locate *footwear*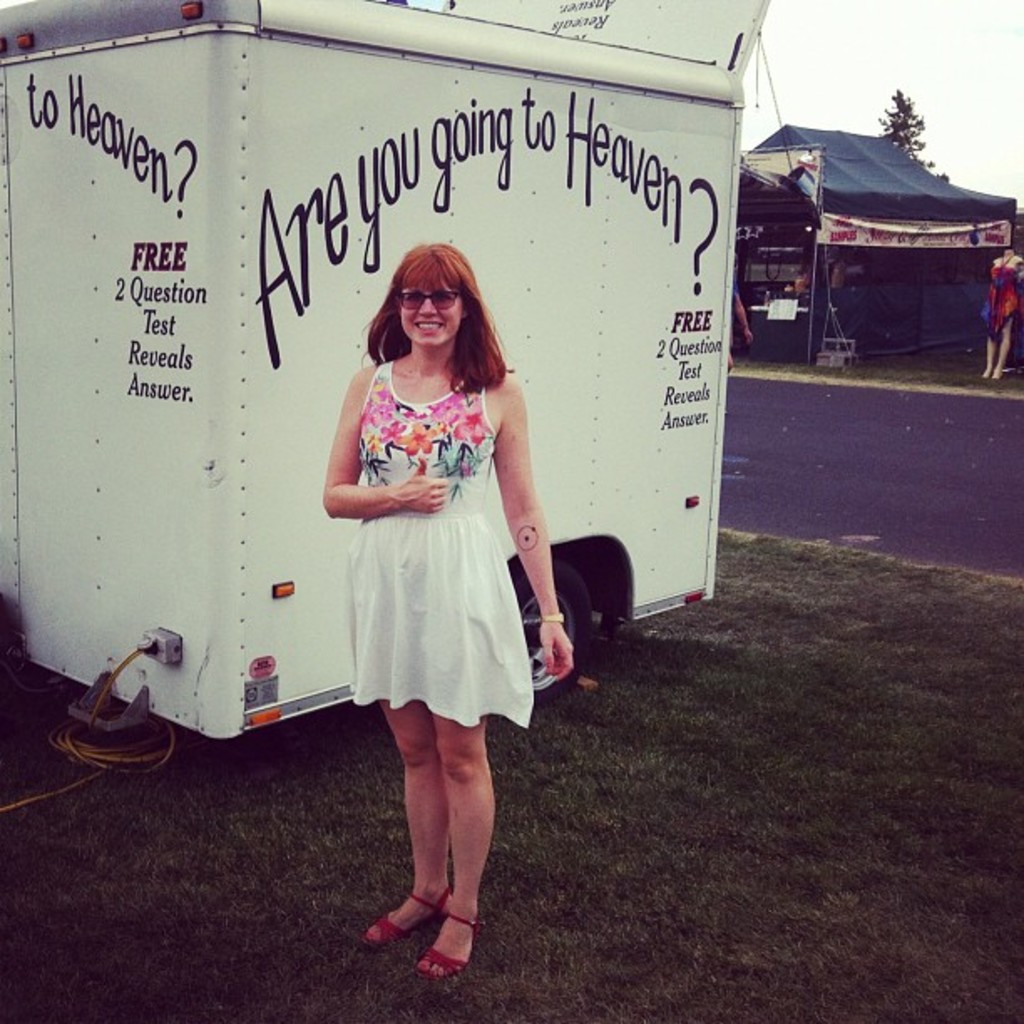
box=[422, 909, 479, 977]
